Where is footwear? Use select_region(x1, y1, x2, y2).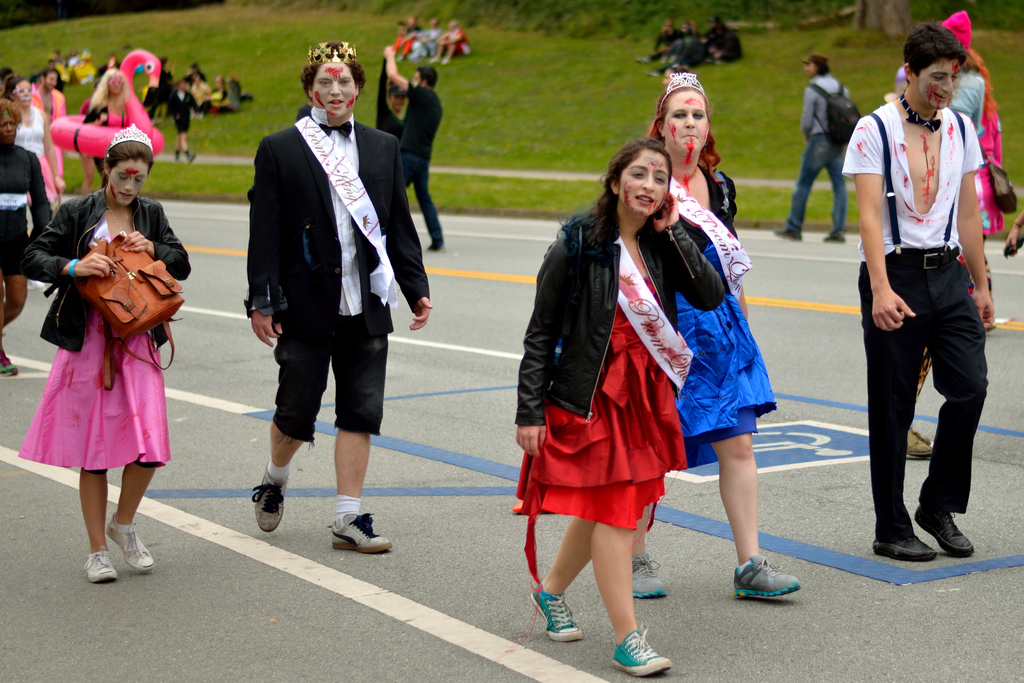
select_region(913, 502, 975, 557).
